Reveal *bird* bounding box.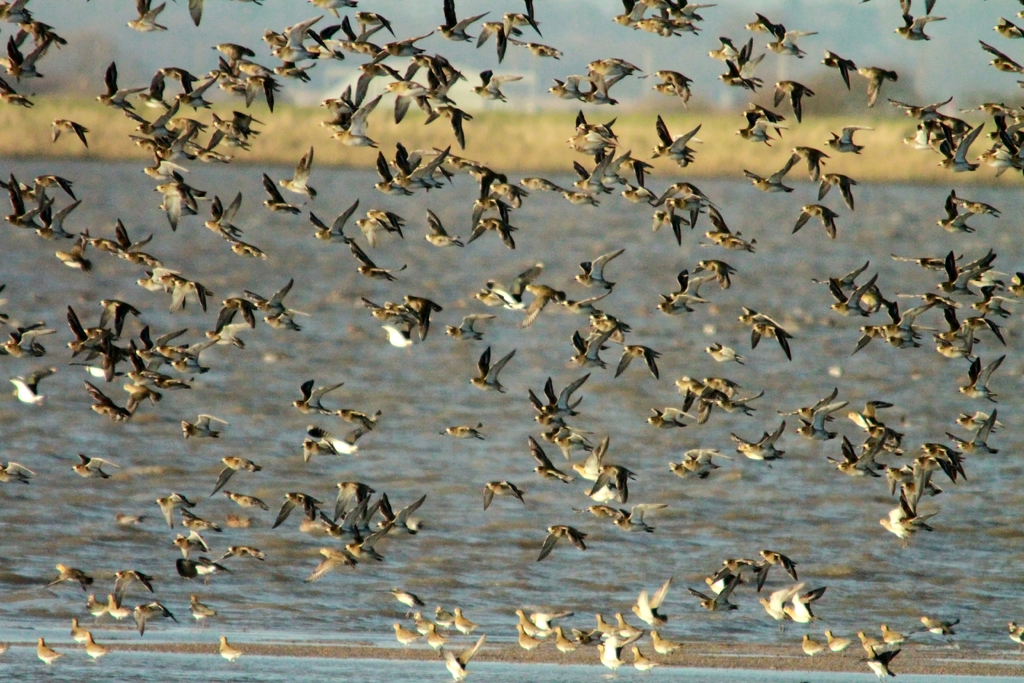
Revealed: Rect(413, 205, 478, 251).
